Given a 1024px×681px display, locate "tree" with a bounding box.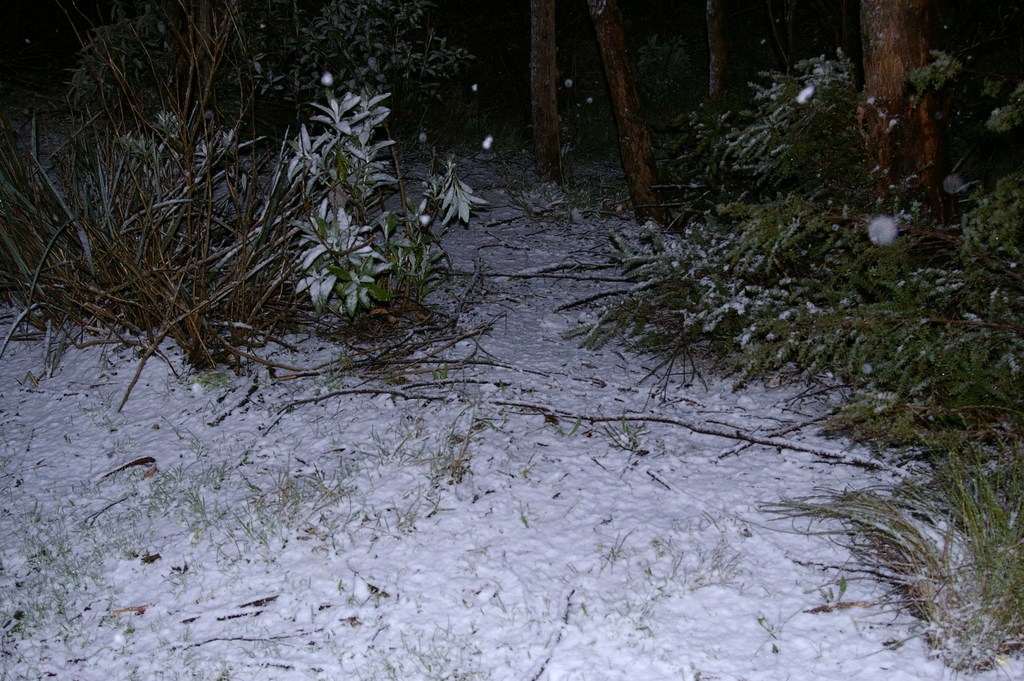
Located: {"x1": 704, "y1": 0, "x2": 732, "y2": 94}.
